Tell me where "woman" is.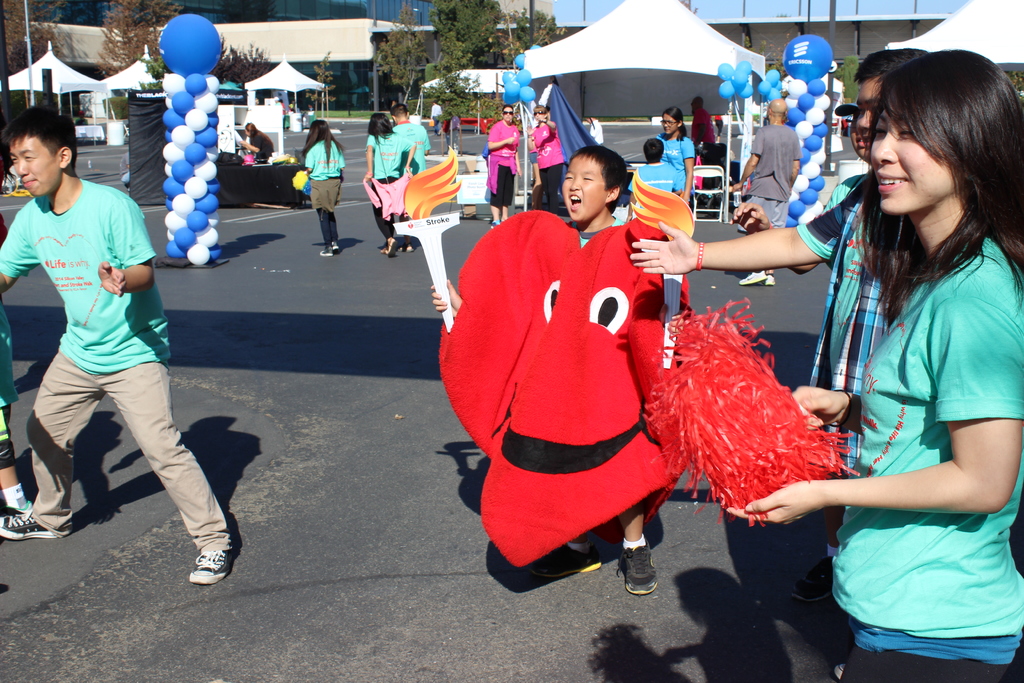
"woman" is at l=301, t=117, r=348, b=258.
